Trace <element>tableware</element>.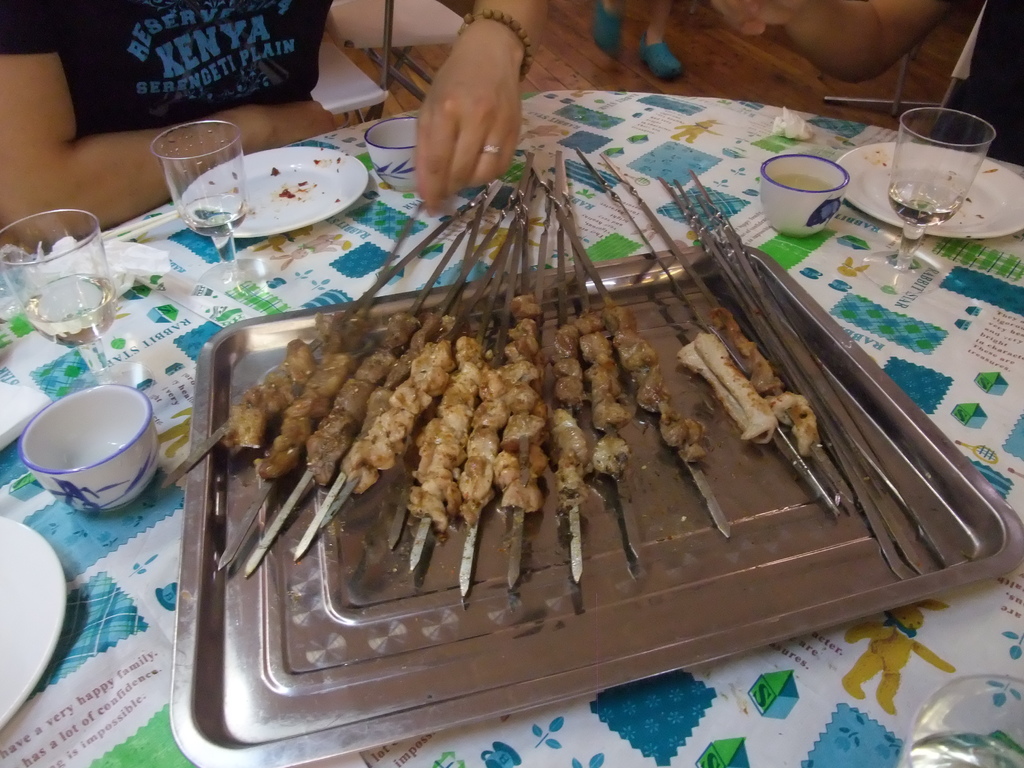
Traced to (176,150,374,237).
